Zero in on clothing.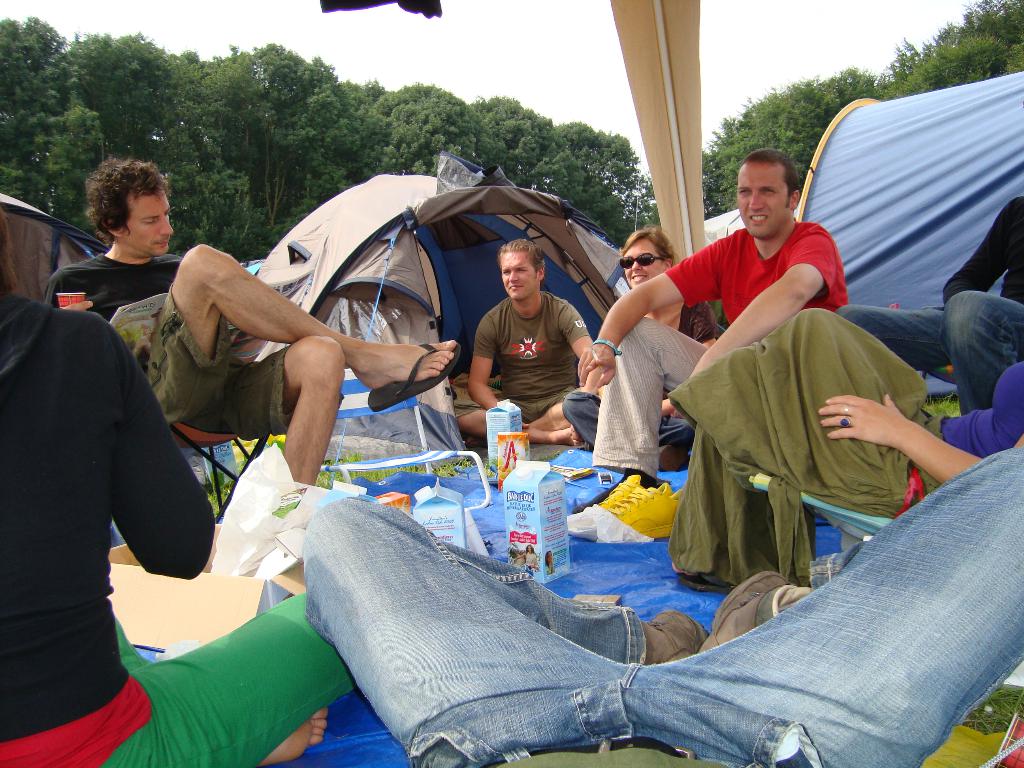
Zeroed in: (x1=838, y1=195, x2=1023, y2=419).
